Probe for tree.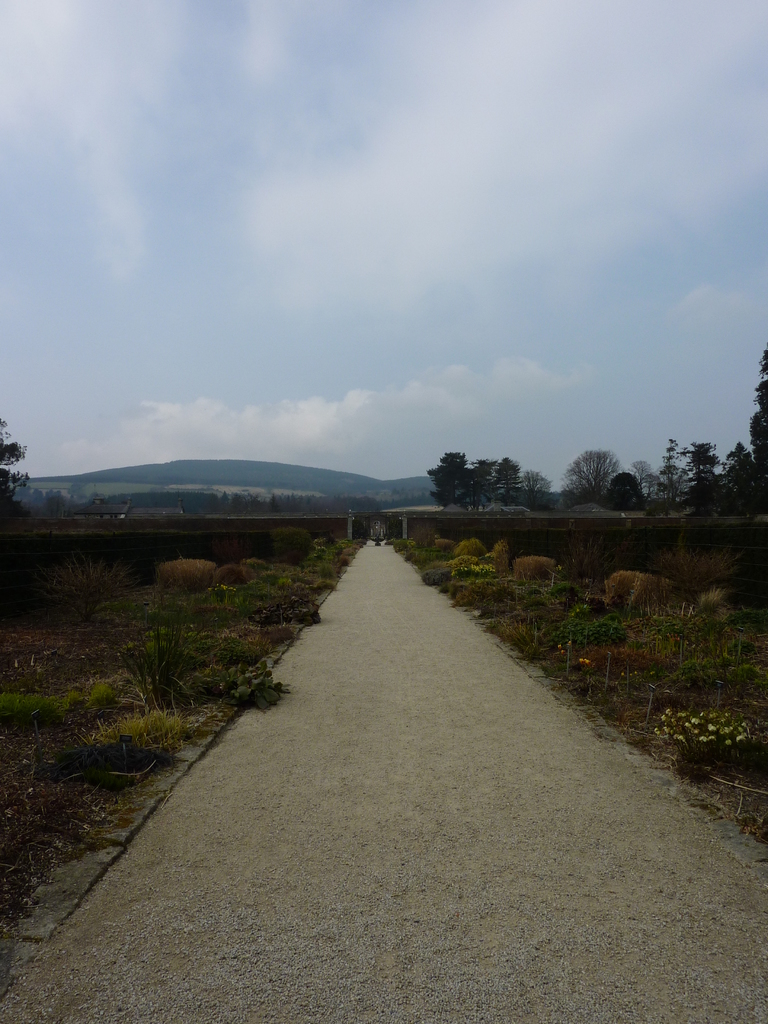
Probe result: {"left": 682, "top": 438, "right": 735, "bottom": 526}.
